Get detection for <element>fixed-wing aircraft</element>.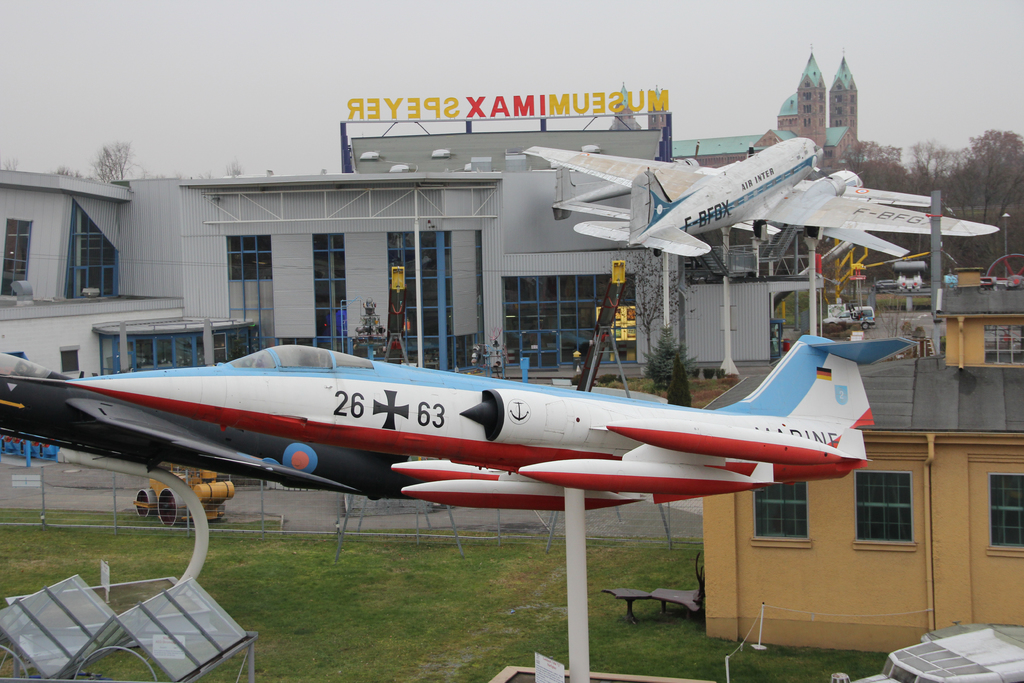
Detection: (x1=721, y1=169, x2=934, y2=255).
